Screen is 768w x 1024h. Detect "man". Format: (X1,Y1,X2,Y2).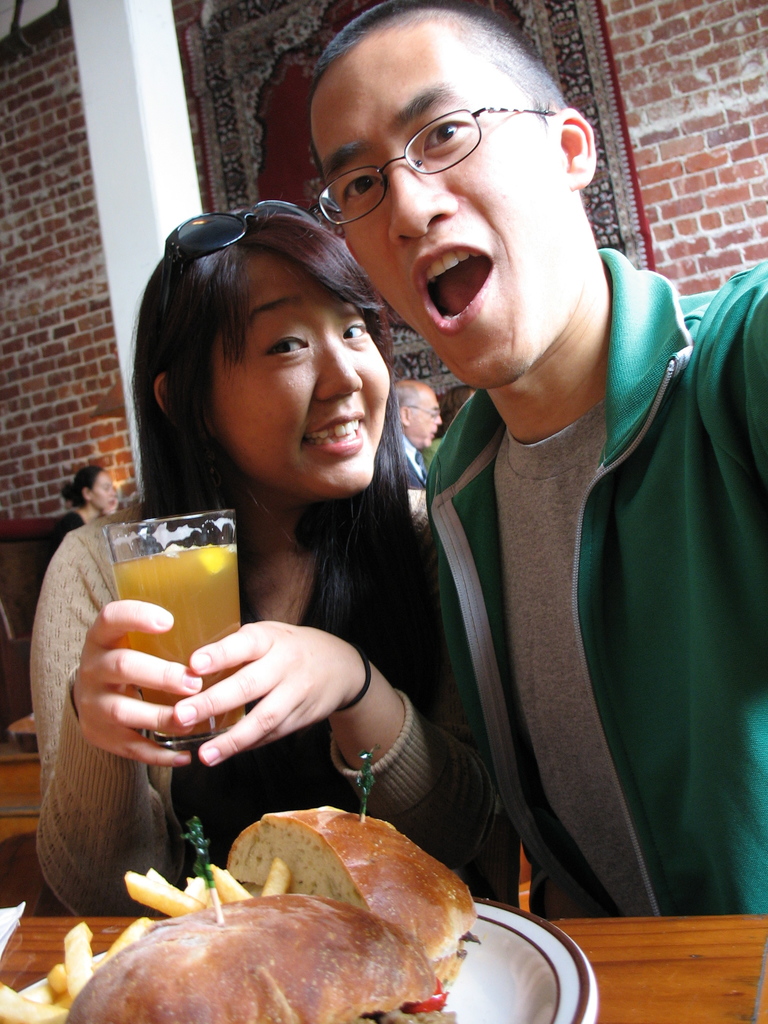
(392,376,449,493).
